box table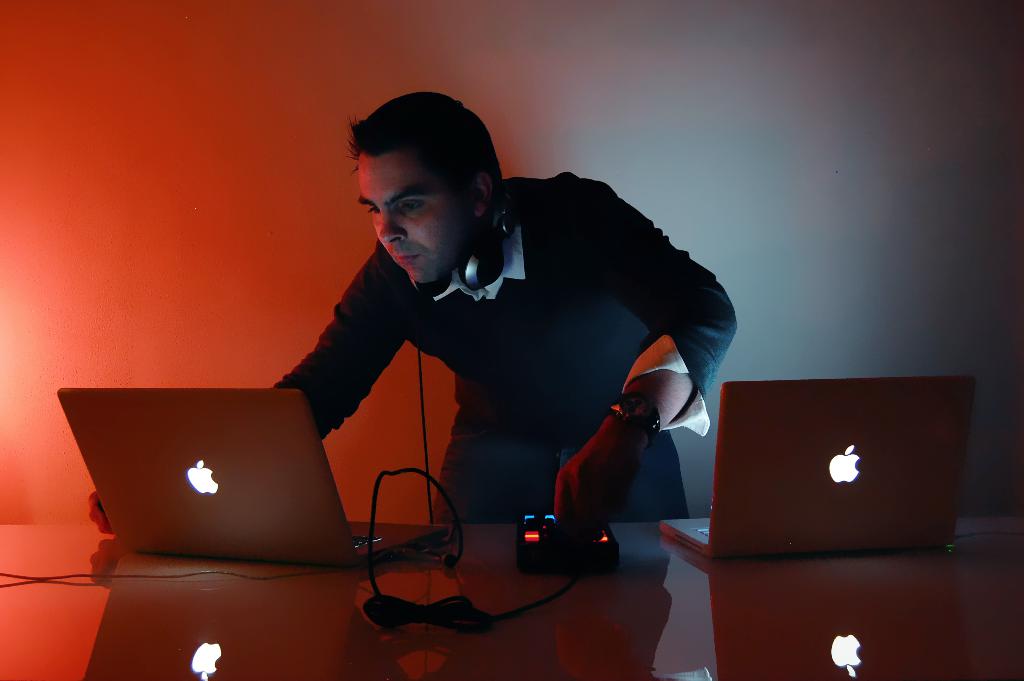
box(0, 505, 1023, 680)
